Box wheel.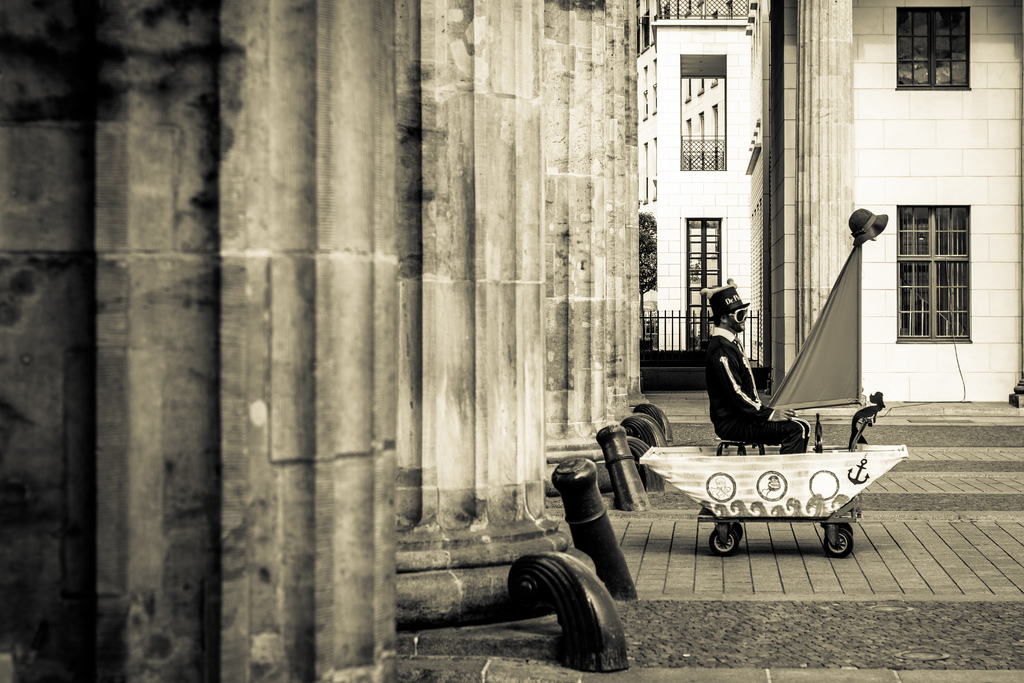
box=[834, 521, 851, 538].
